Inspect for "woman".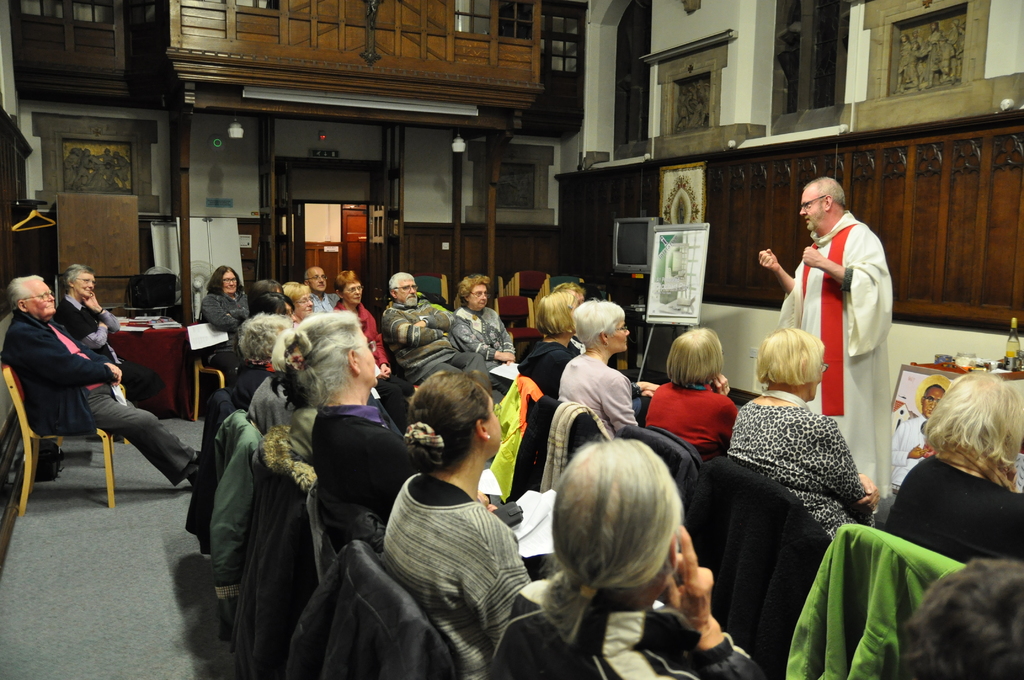
Inspection: region(519, 427, 753, 669).
